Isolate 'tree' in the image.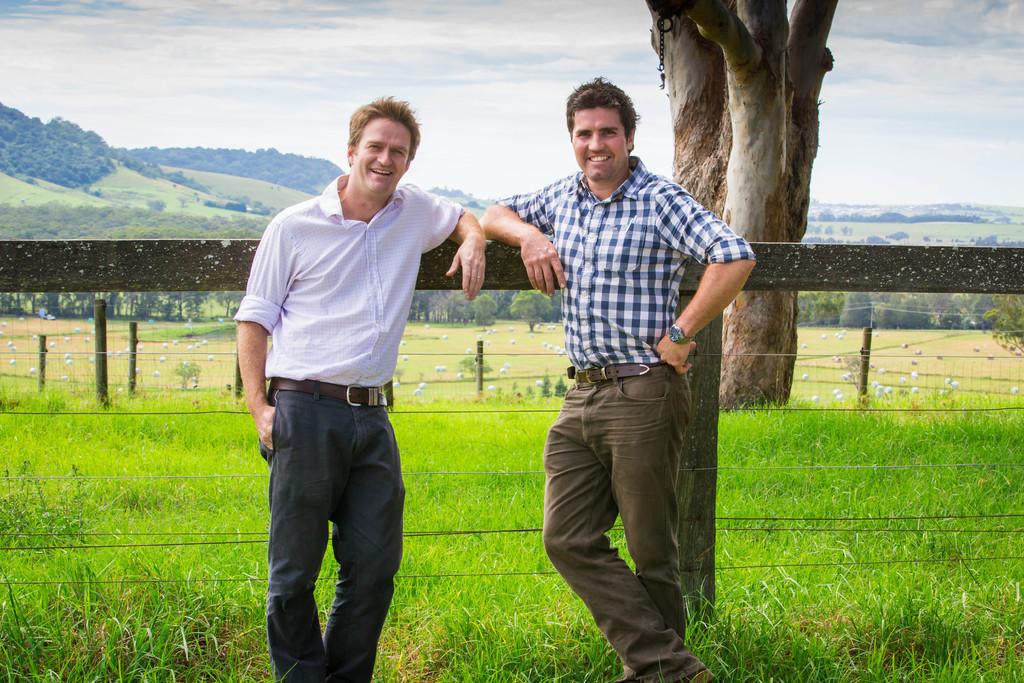
Isolated region: 889,299,944,336.
